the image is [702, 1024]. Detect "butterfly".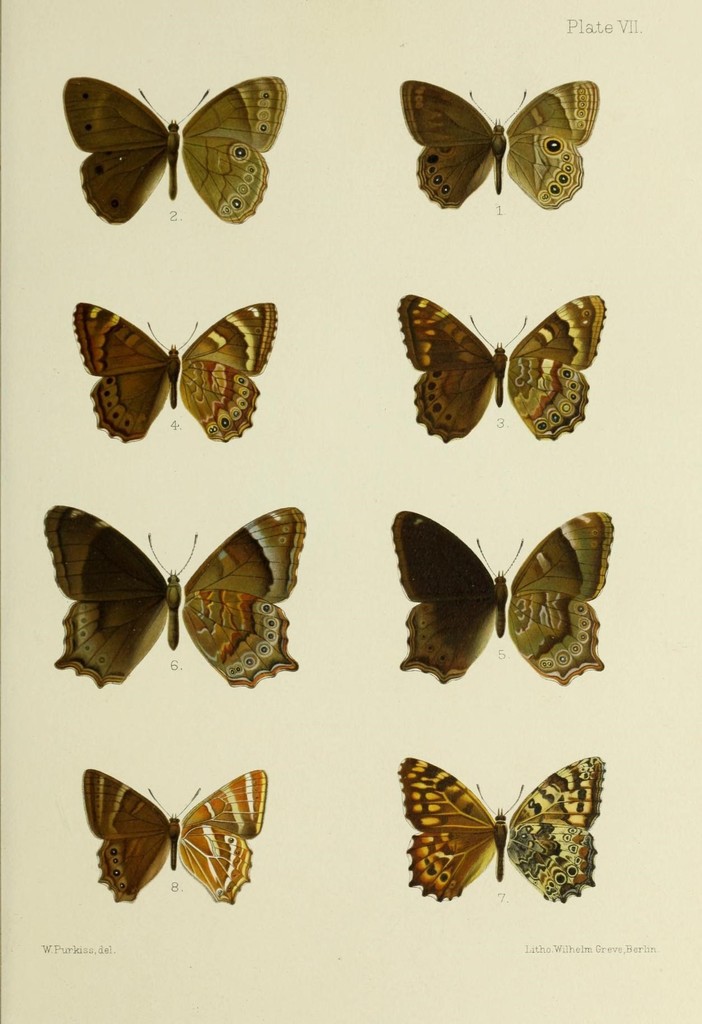
Detection: detection(395, 755, 609, 903).
